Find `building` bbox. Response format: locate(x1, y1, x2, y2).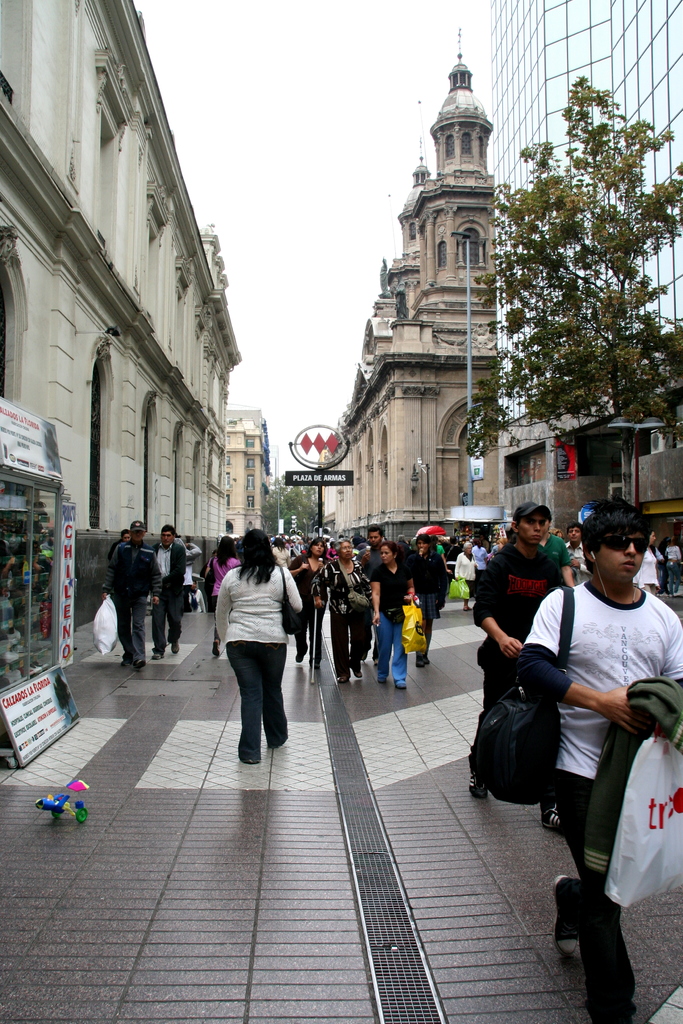
locate(488, 0, 681, 547).
